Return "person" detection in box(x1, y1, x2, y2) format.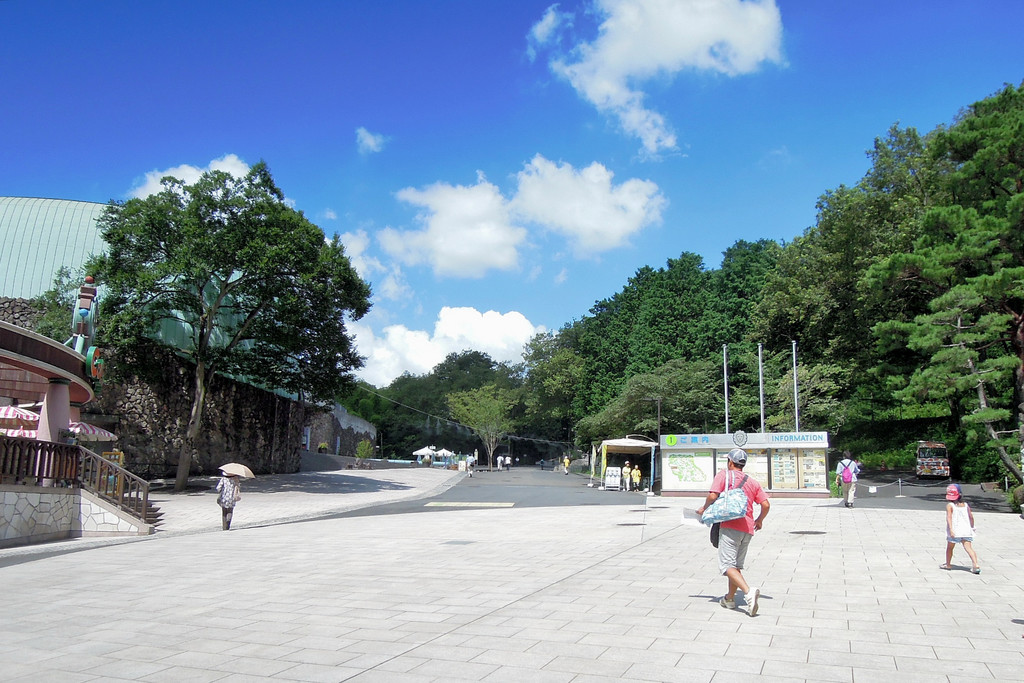
box(633, 466, 639, 493).
